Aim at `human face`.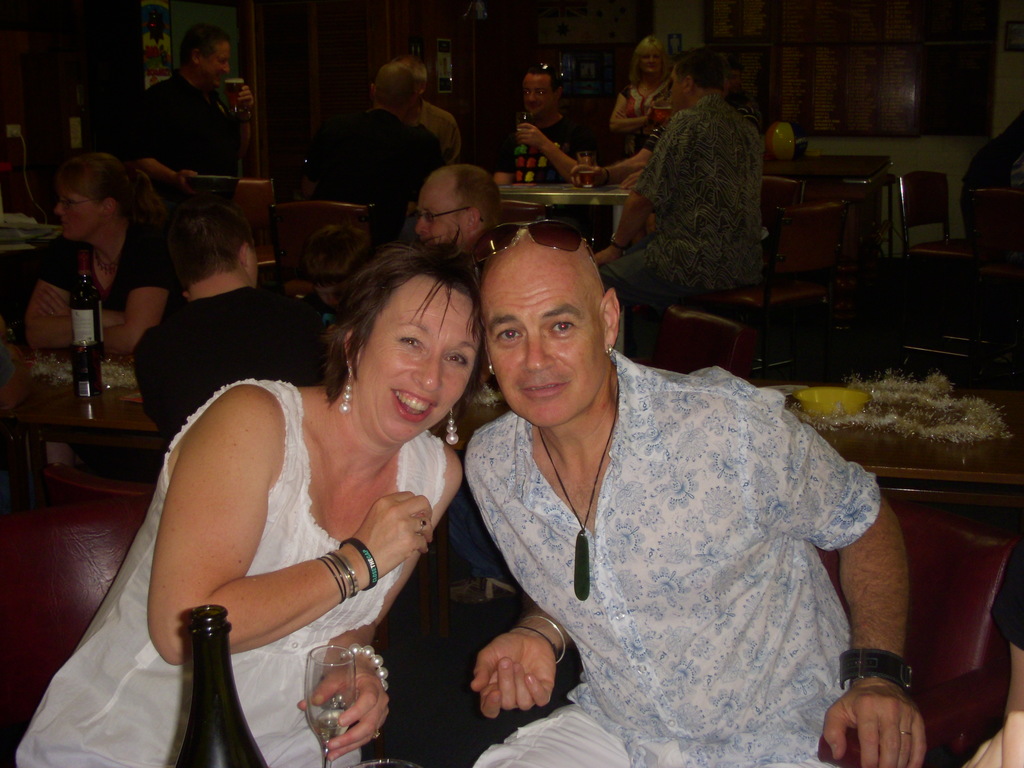
Aimed at {"left": 202, "top": 41, "right": 230, "bottom": 87}.
